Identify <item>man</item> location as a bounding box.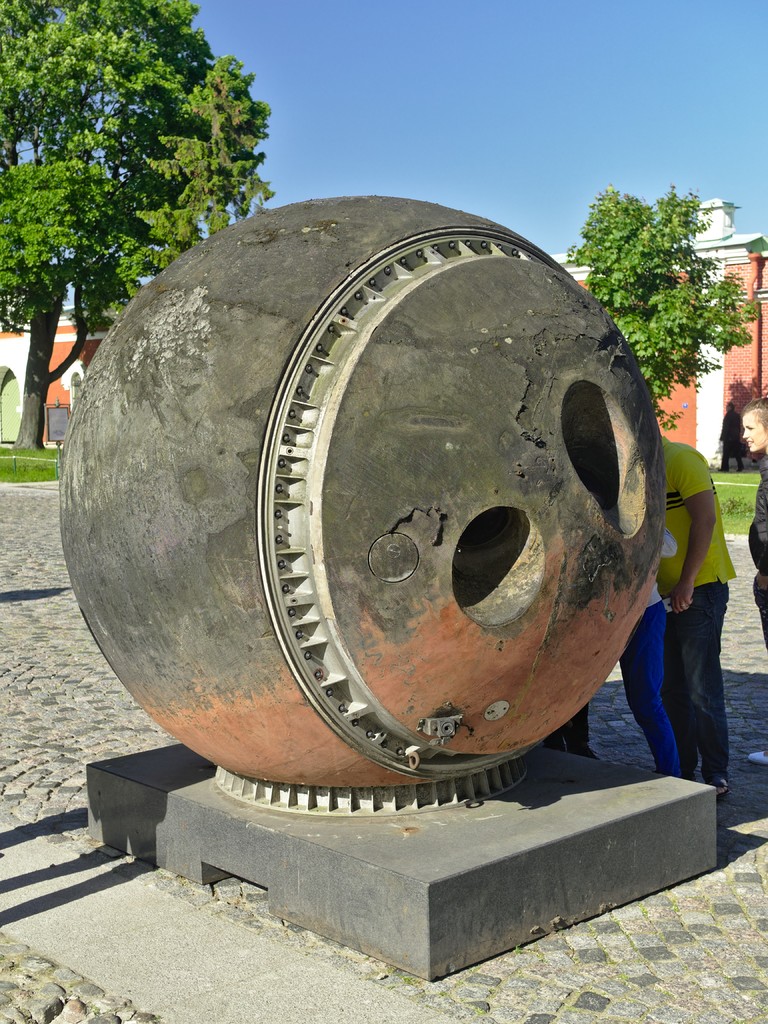
<bbox>643, 430, 742, 797</bbox>.
